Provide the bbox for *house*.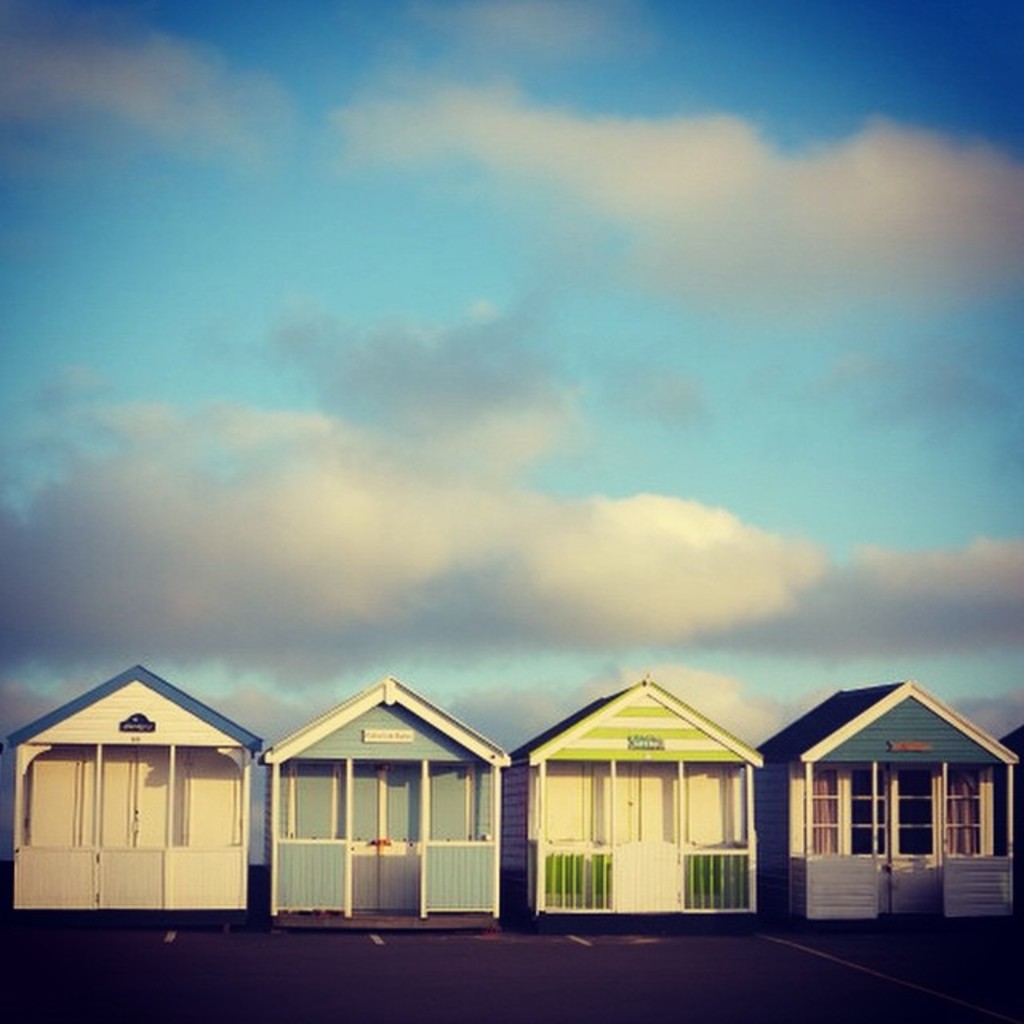
l=502, t=675, r=765, b=915.
